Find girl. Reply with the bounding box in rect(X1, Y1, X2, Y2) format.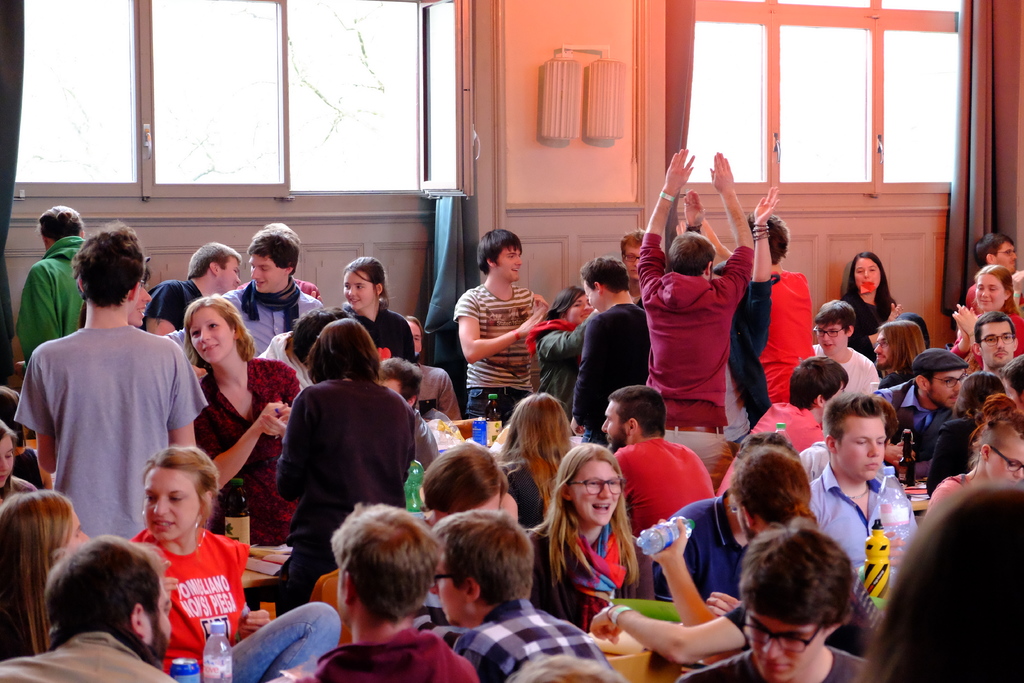
rect(0, 418, 36, 505).
